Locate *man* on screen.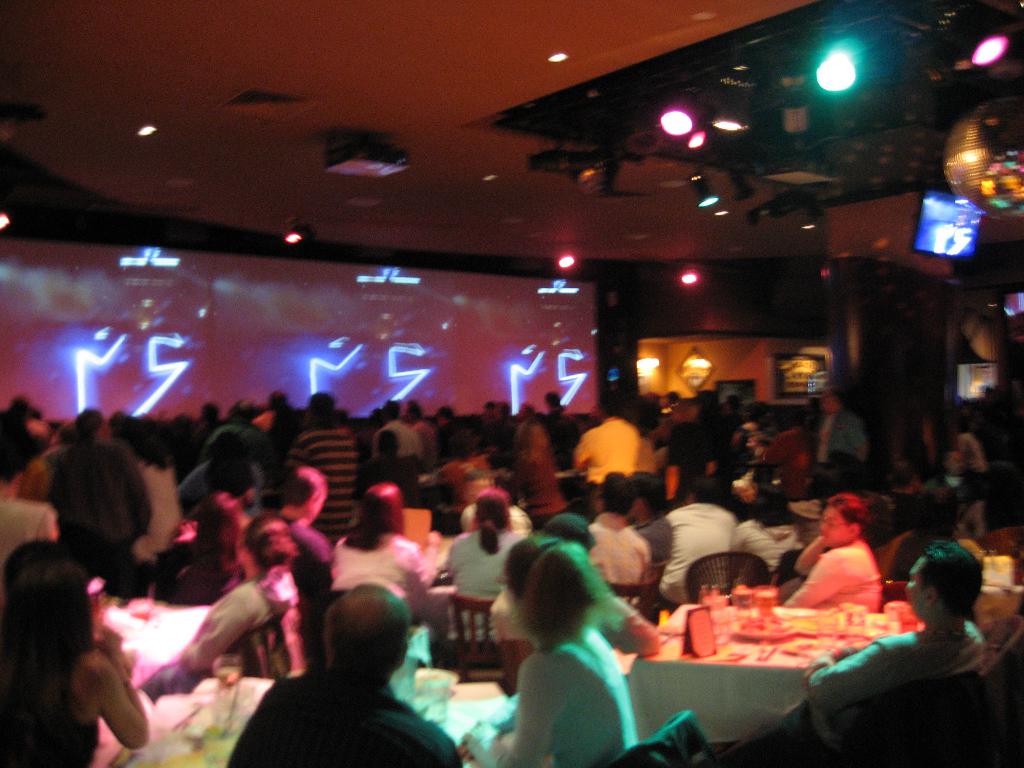
On screen at [653,470,735,604].
